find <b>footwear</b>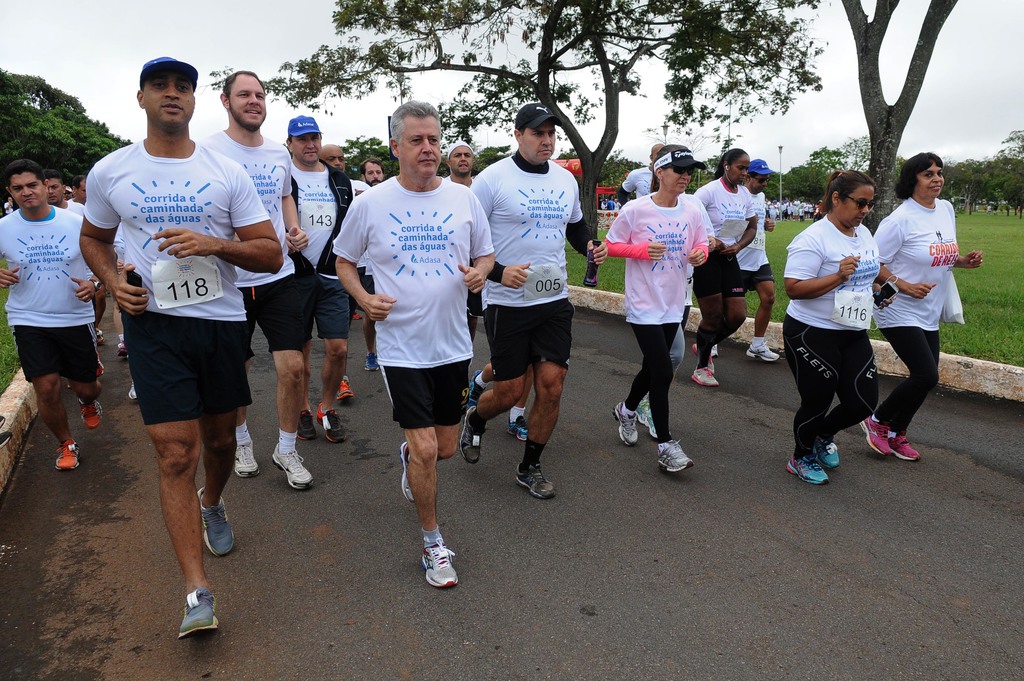
crop(229, 442, 261, 476)
